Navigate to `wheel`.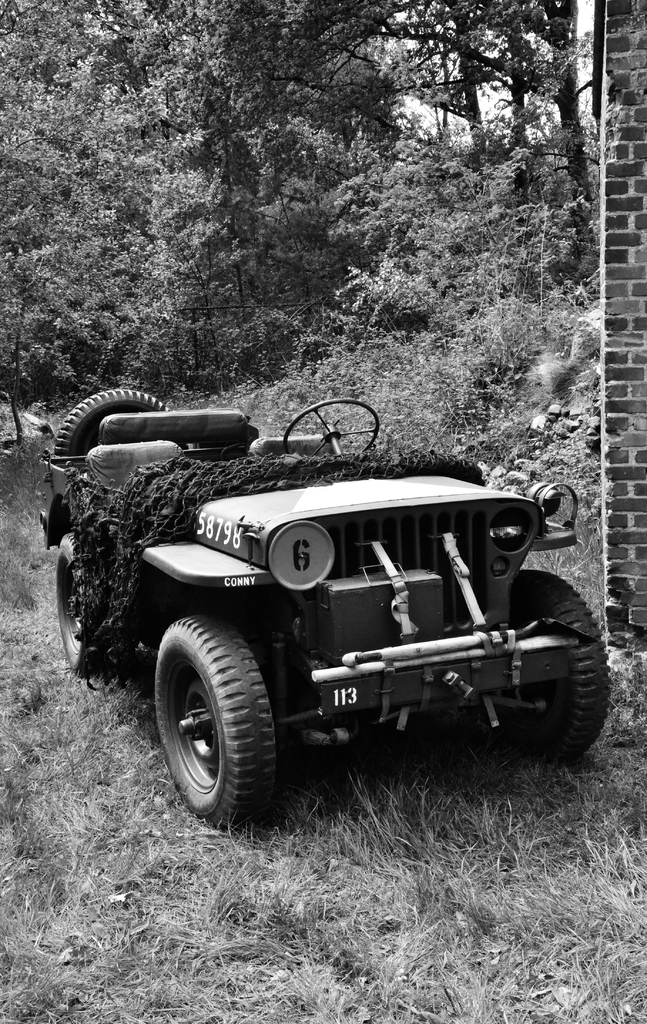
Navigation target: x1=510, y1=569, x2=610, y2=764.
